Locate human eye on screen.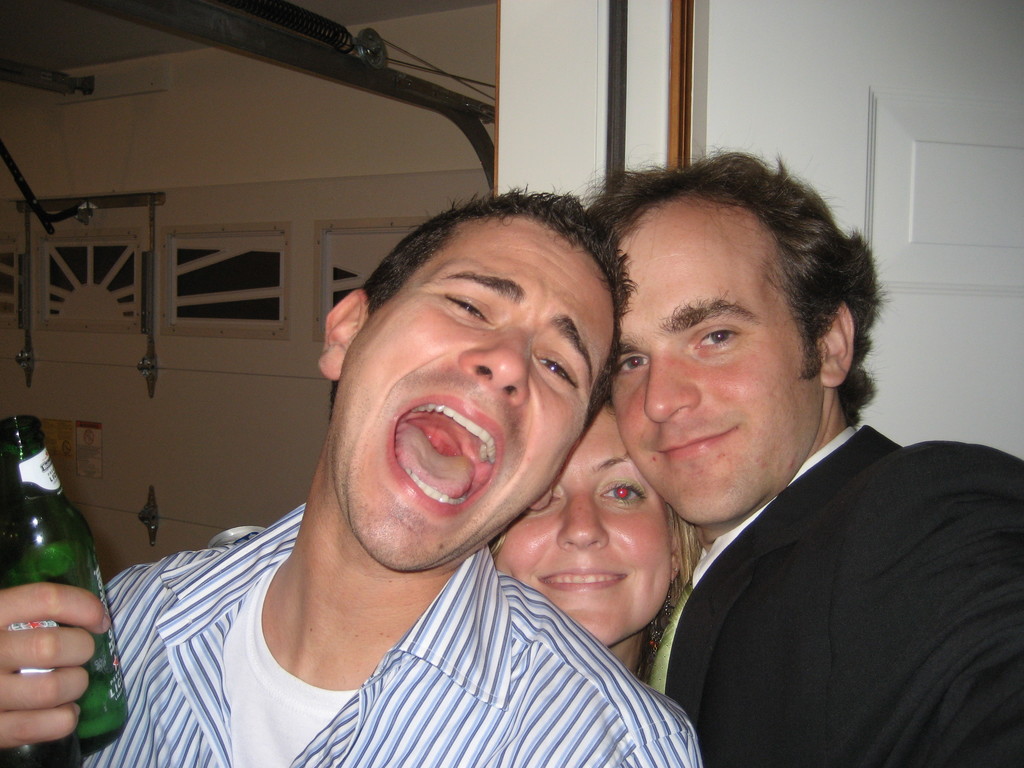
On screen at <region>593, 473, 649, 509</region>.
